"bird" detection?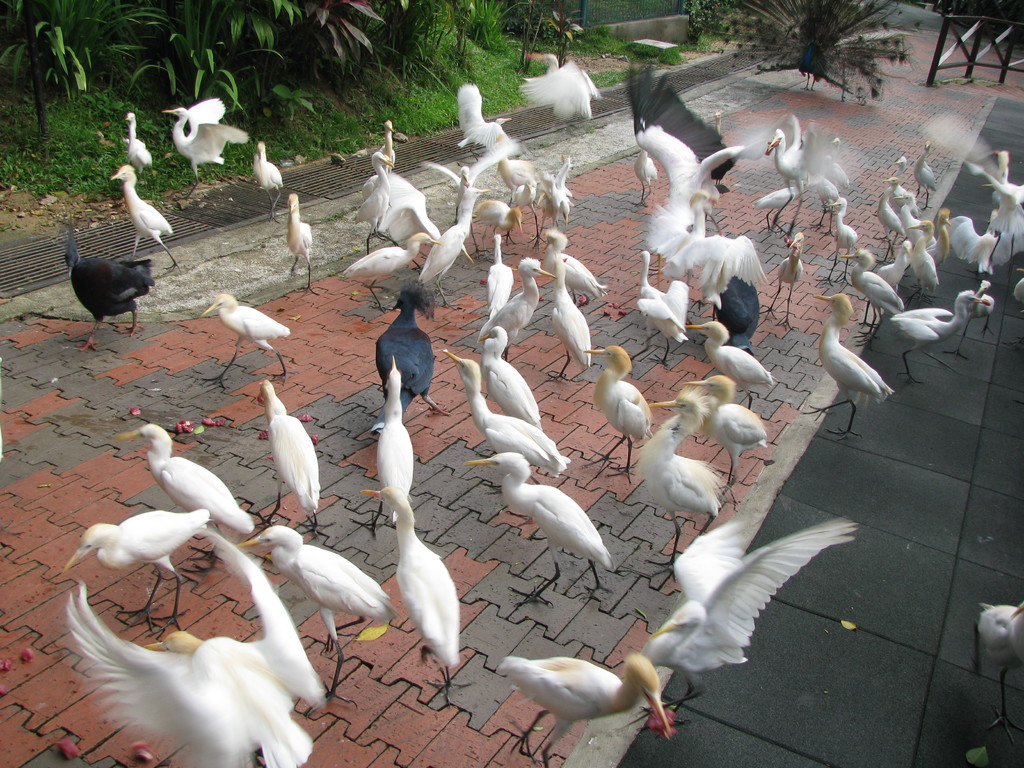
<bbox>891, 219, 953, 293</bbox>
